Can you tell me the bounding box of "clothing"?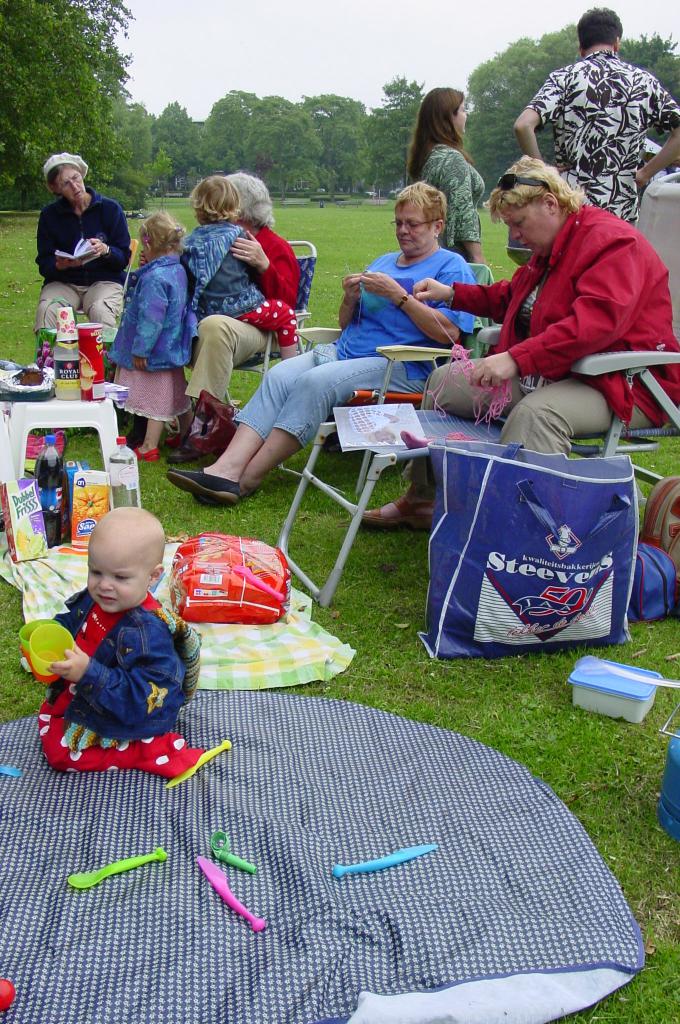
<region>33, 285, 117, 342</region>.
